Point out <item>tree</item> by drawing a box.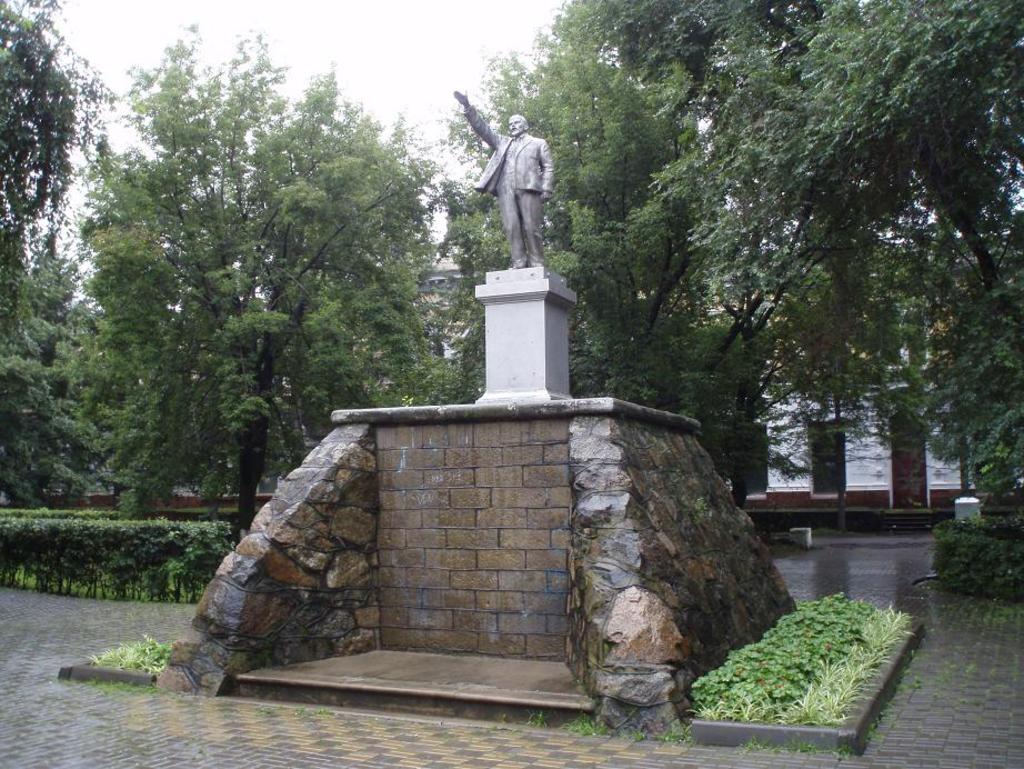
locate(422, 6, 817, 419).
